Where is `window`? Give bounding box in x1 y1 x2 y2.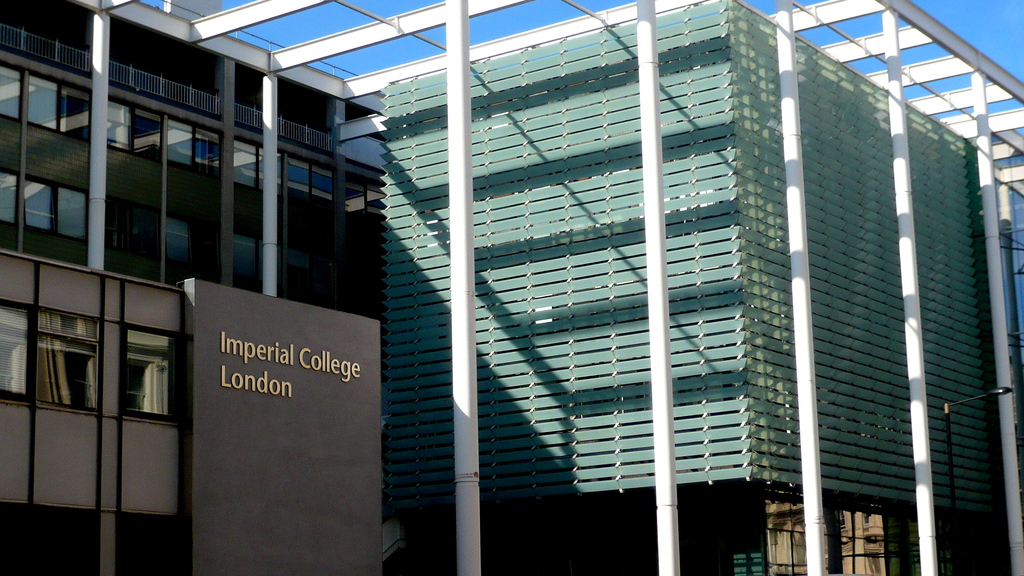
168 114 335 198.
